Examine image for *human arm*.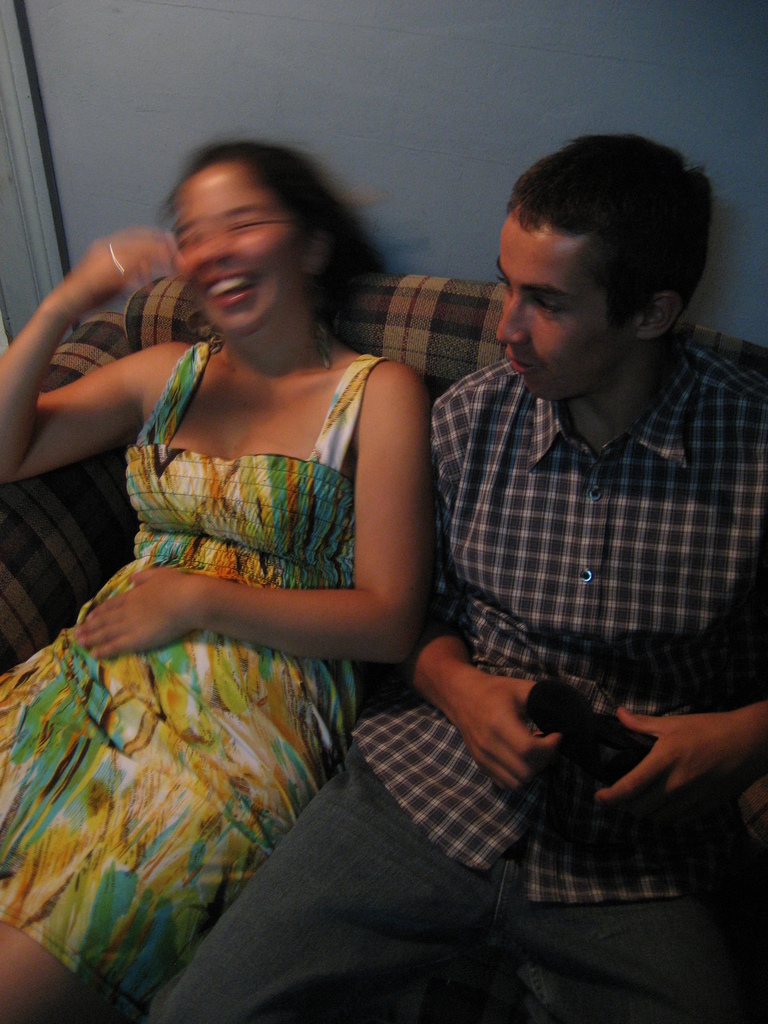
Examination result: 595,698,767,836.
